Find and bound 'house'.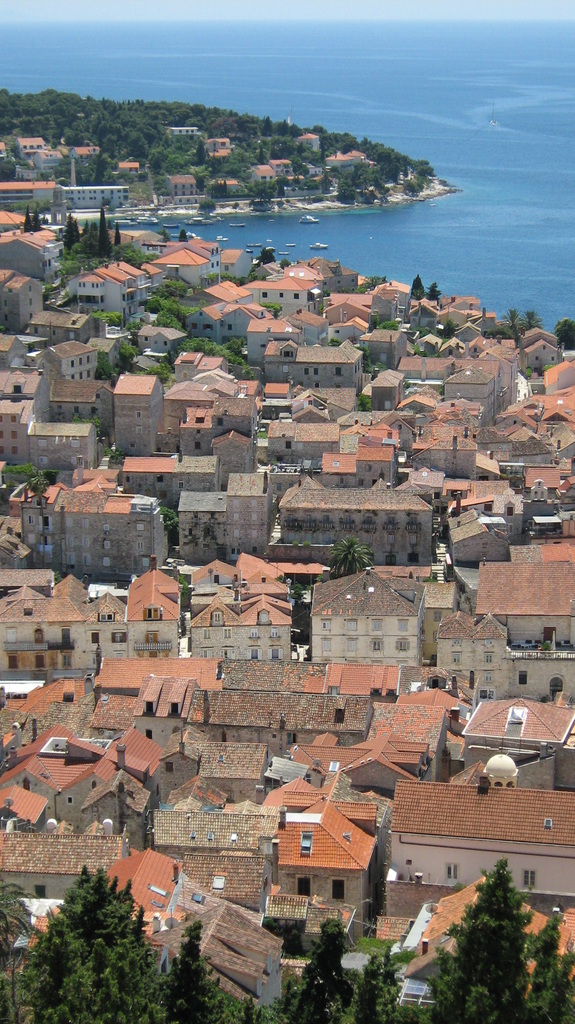
Bound: 172, 345, 235, 383.
